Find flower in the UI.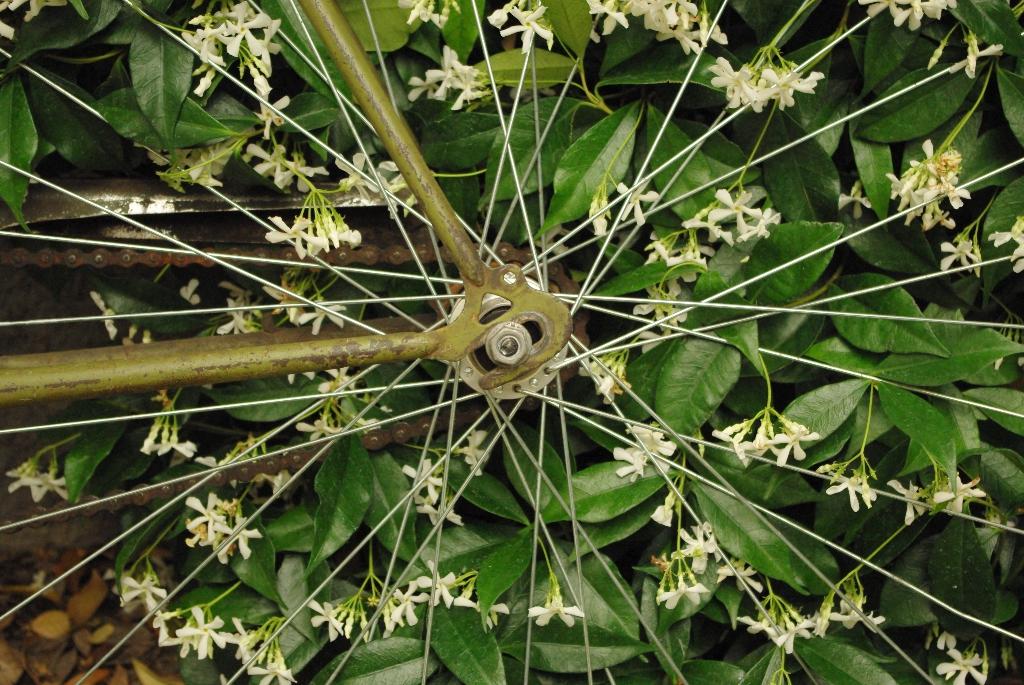
UI element at (x1=860, y1=0, x2=954, y2=33).
